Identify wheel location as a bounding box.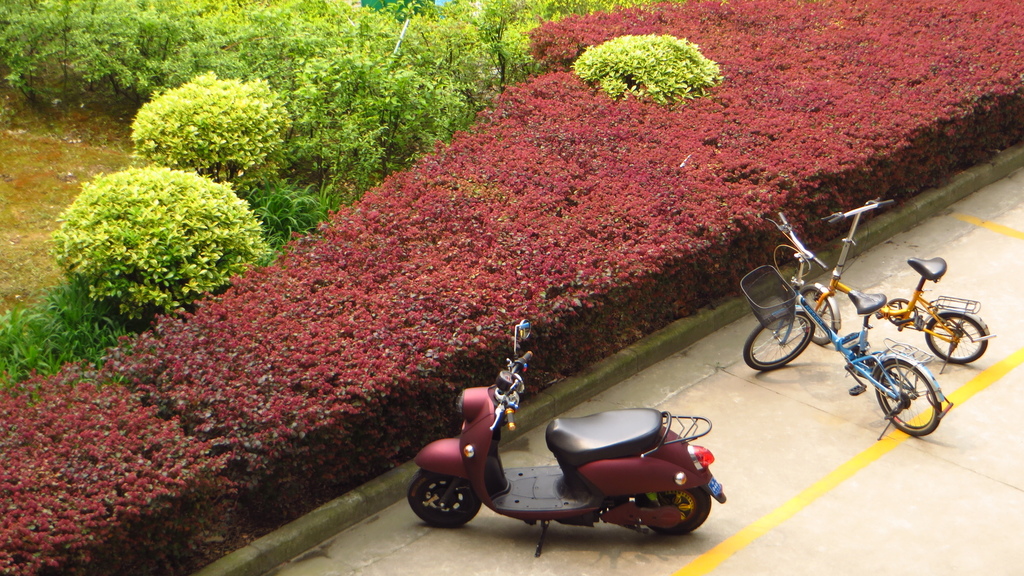
x1=795 y1=282 x2=842 y2=348.
